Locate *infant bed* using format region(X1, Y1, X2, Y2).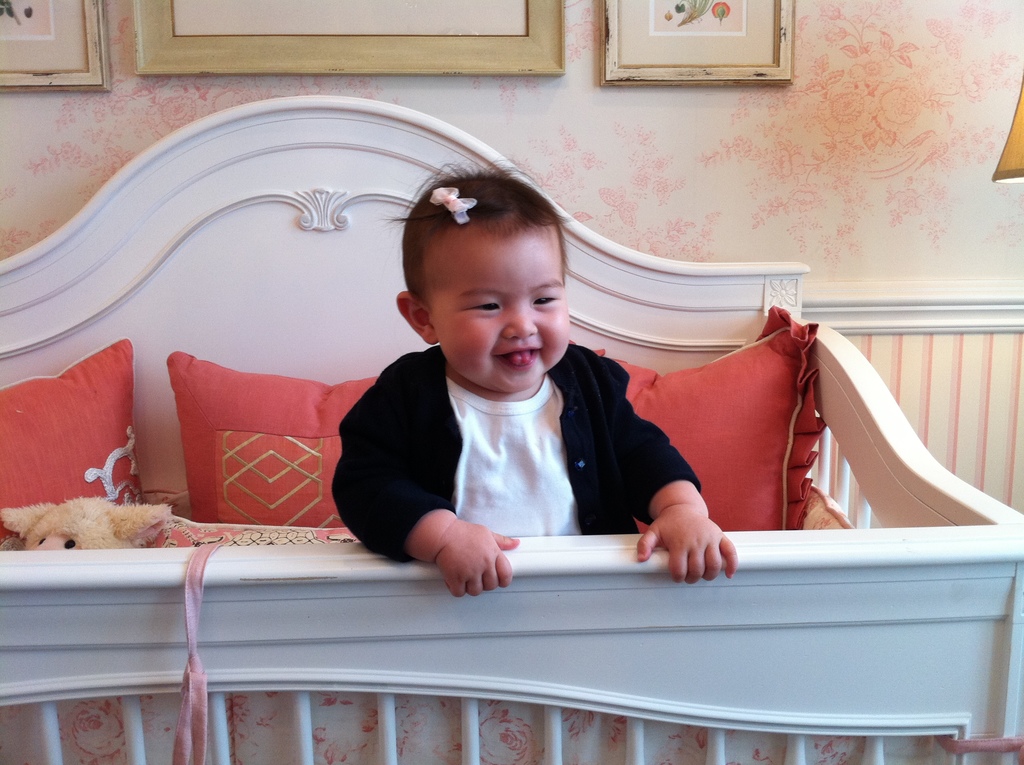
region(0, 92, 1023, 764).
